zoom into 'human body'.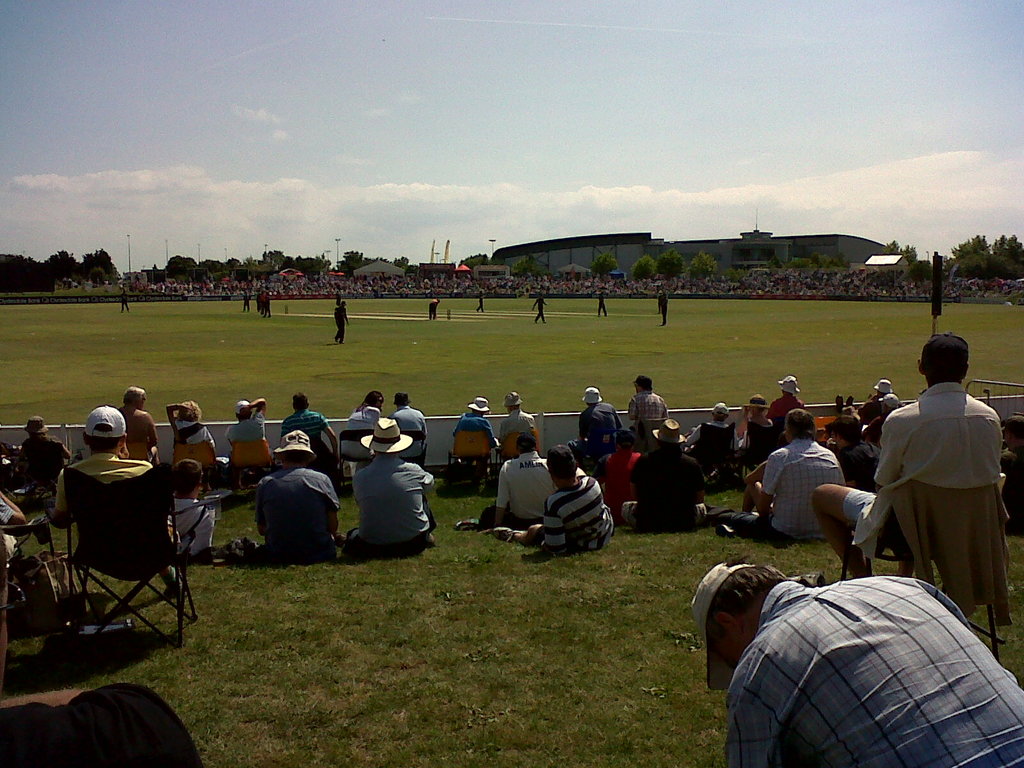
Zoom target: x1=356 y1=458 x2=440 y2=553.
